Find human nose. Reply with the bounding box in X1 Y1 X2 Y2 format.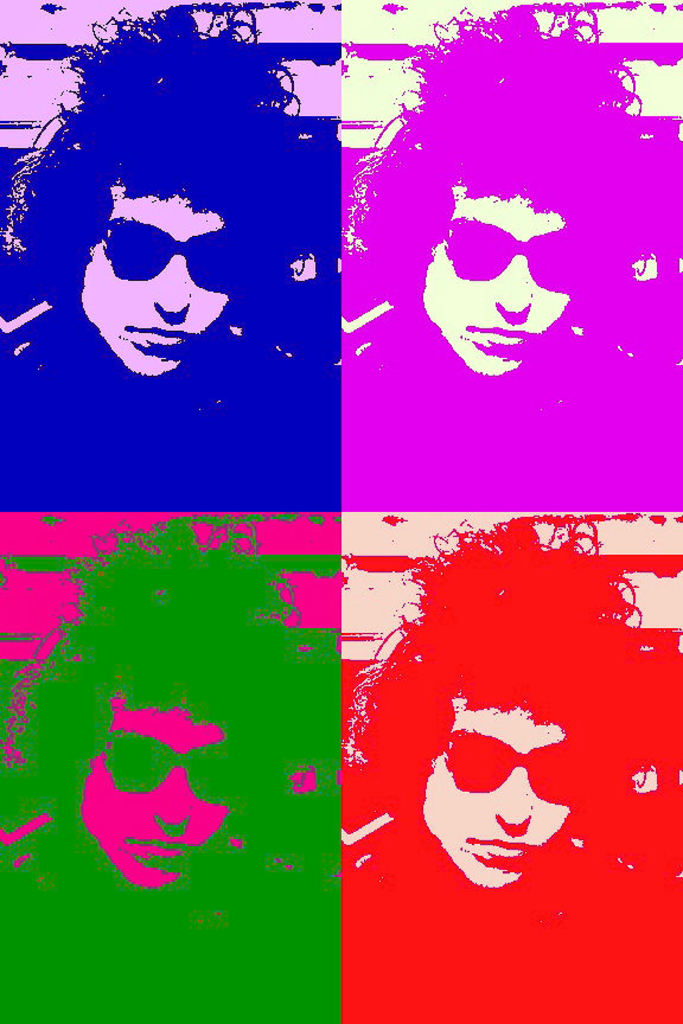
148 774 194 833.
